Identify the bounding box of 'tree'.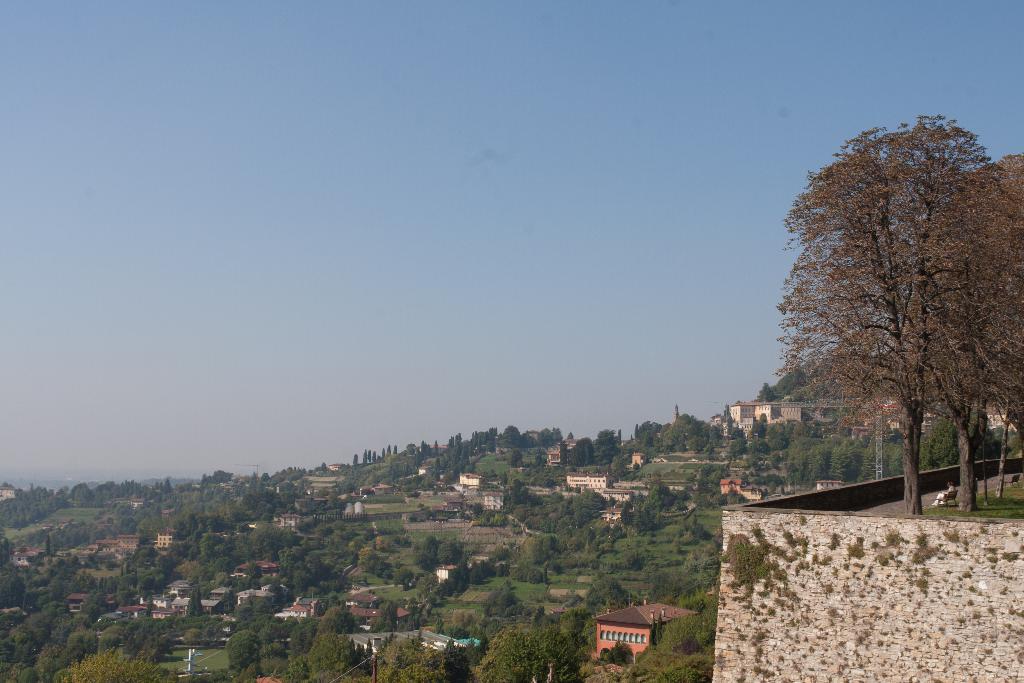
rect(192, 531, 218, 562).
